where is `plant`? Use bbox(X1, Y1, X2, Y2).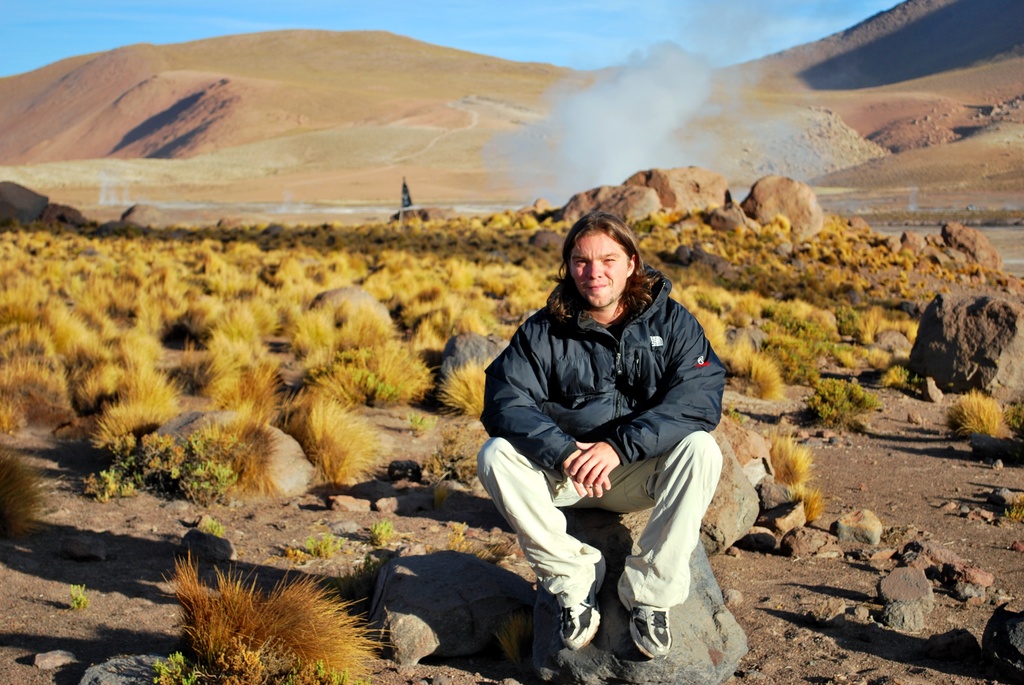
bbox(435, 482, 449, 512).
